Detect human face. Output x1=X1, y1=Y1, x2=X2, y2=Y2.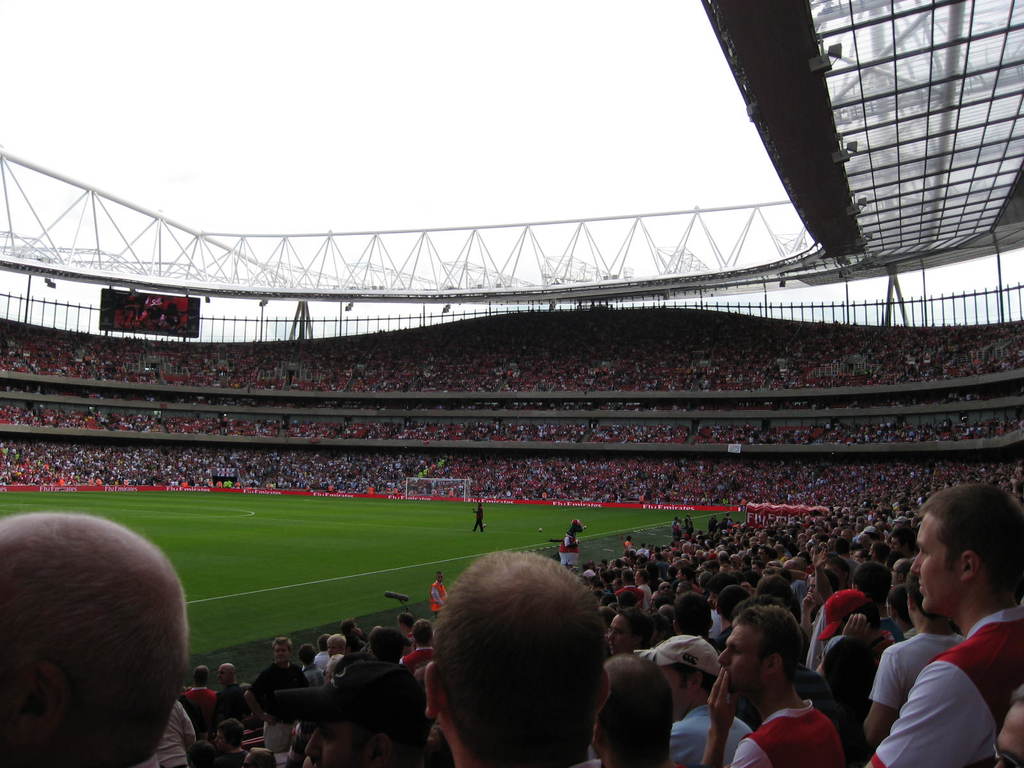
x1=990, y1=700, x2=1023, y2=767.
